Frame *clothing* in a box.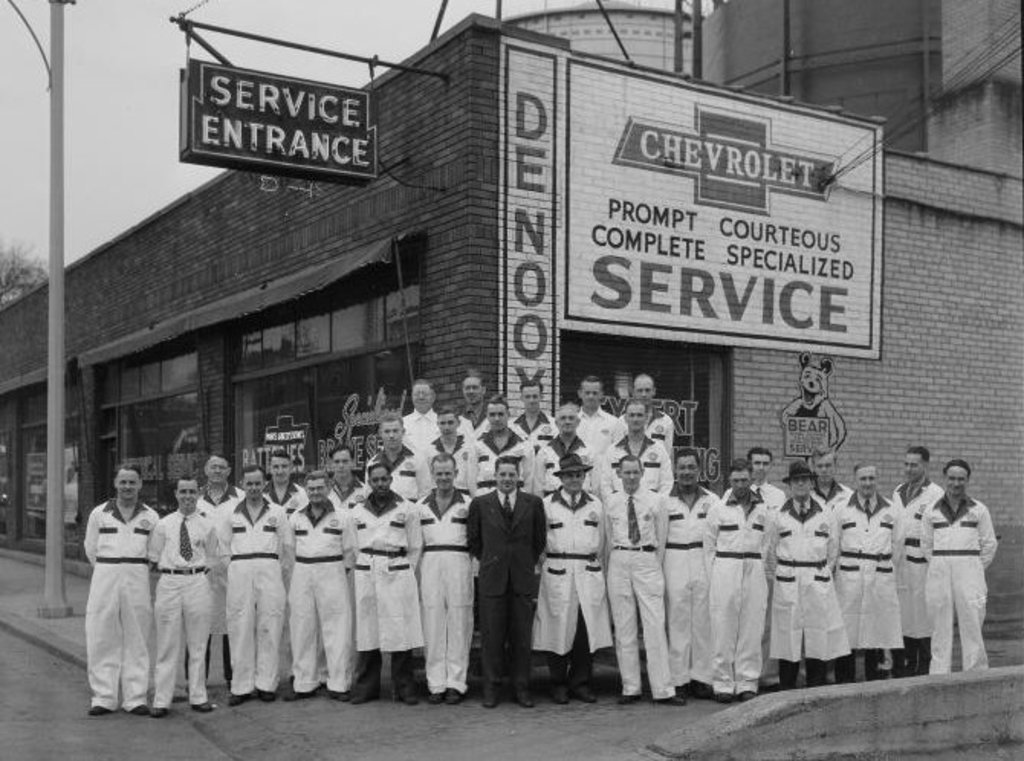
Rect(604, 429, 669, 477).
